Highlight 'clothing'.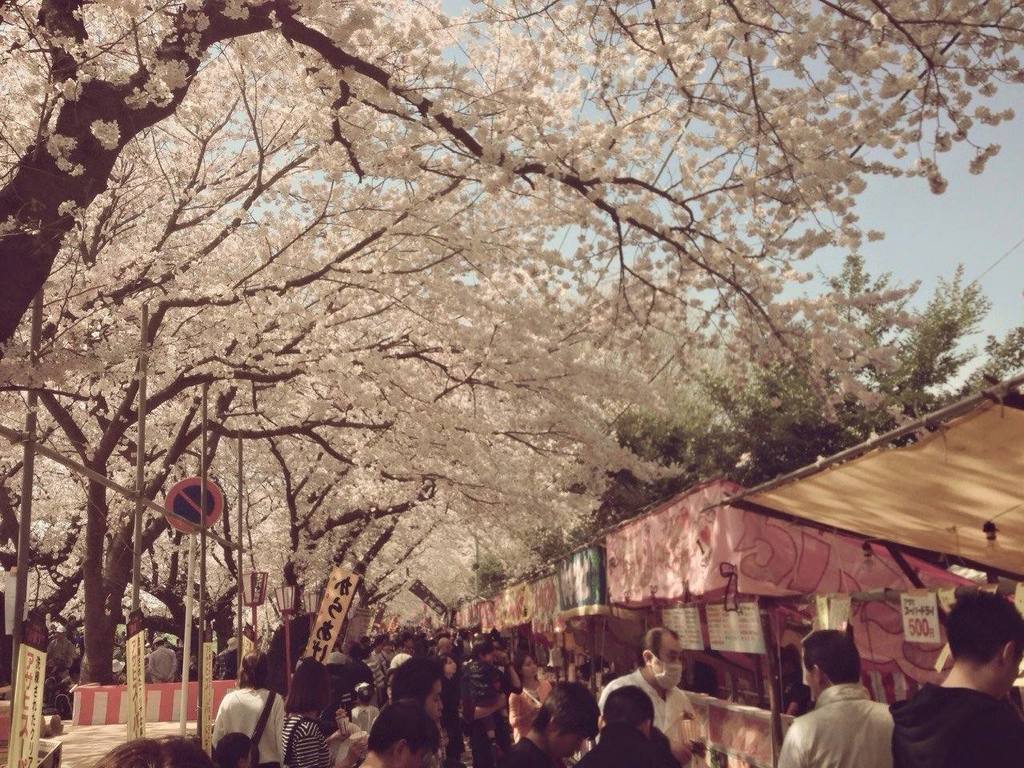
Highlighted region: box(574, 726, 663, 767).
